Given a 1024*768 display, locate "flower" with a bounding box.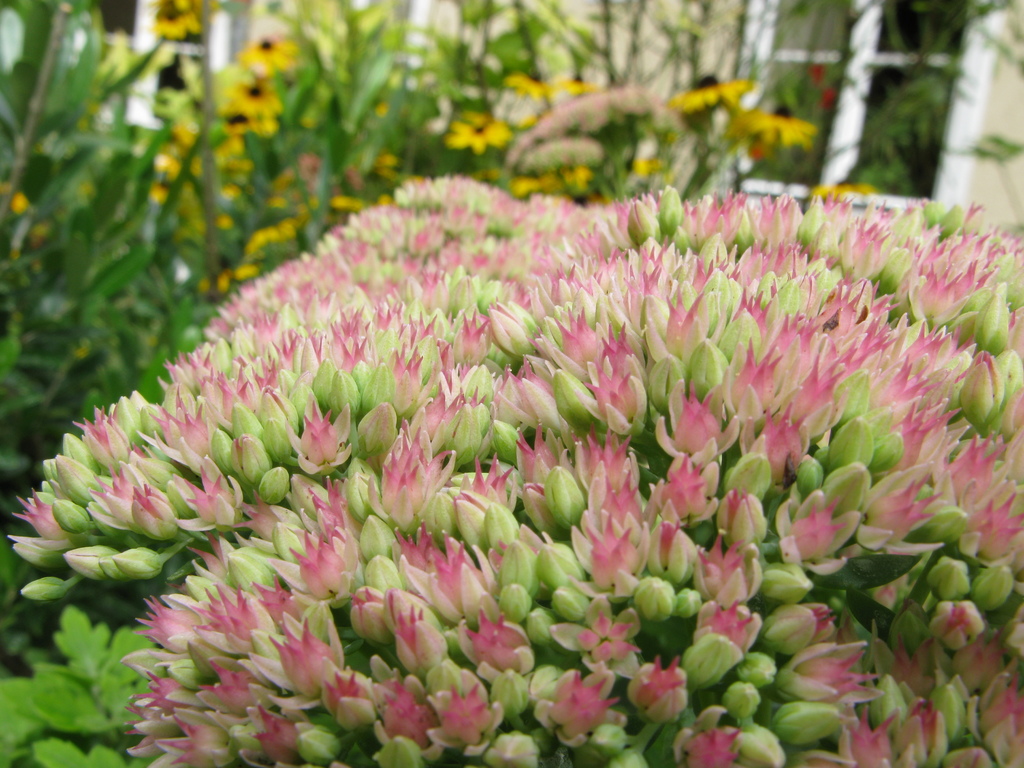
Located: region(458, 617, 520, 665).
